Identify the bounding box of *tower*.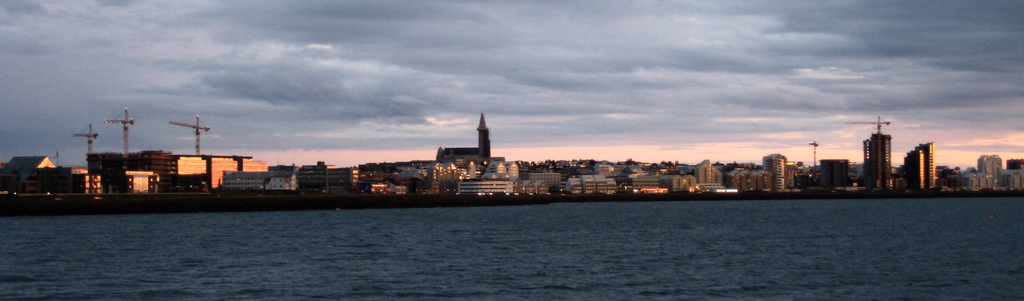
[854,119,888,187].
